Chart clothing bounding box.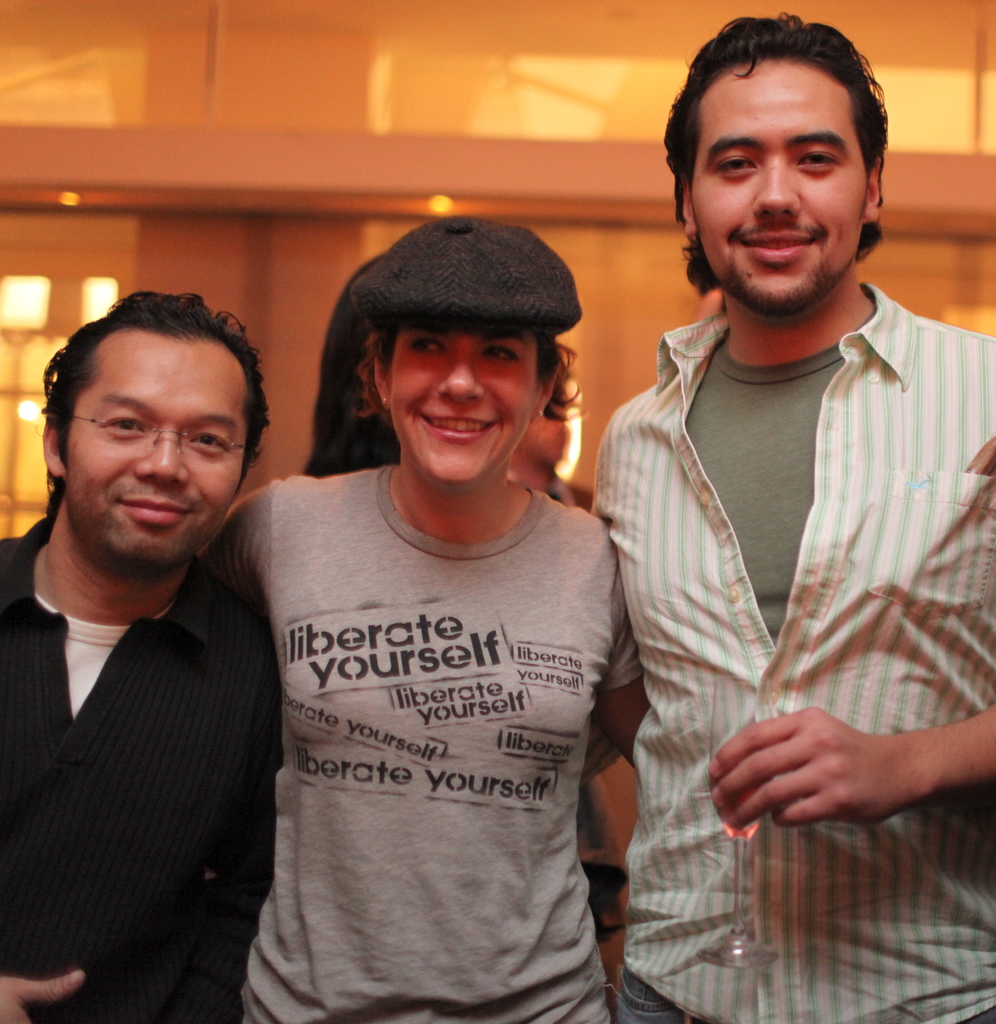
Charted: pyautogui.locateOnScreen(541, 280, 995, 1023).
